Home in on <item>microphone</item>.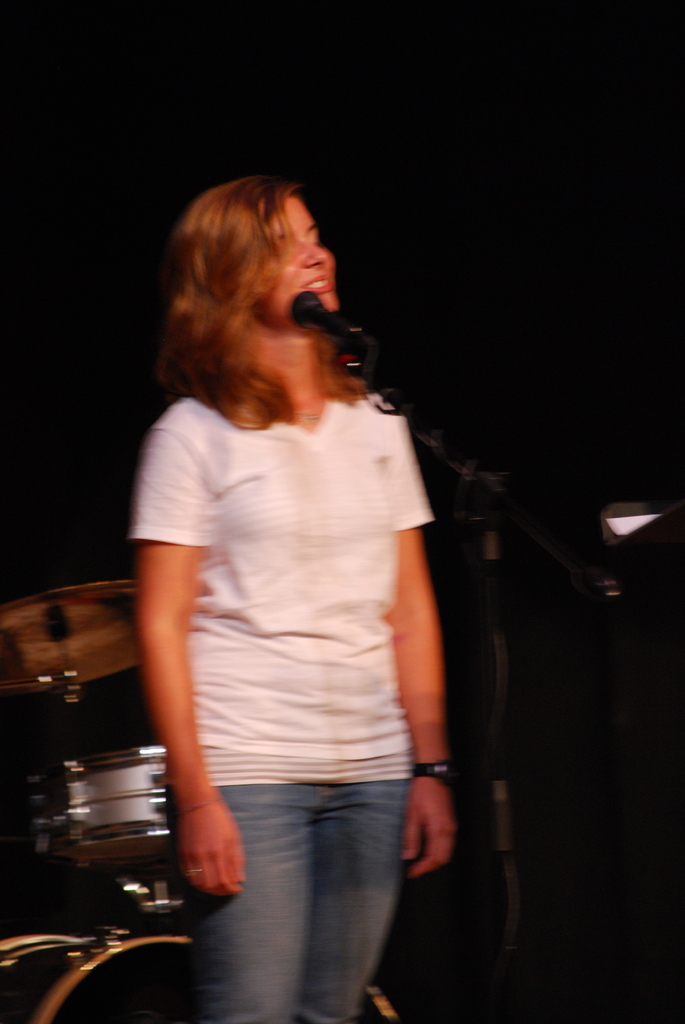
Homed in at <box>285,292,355,339</box>.
